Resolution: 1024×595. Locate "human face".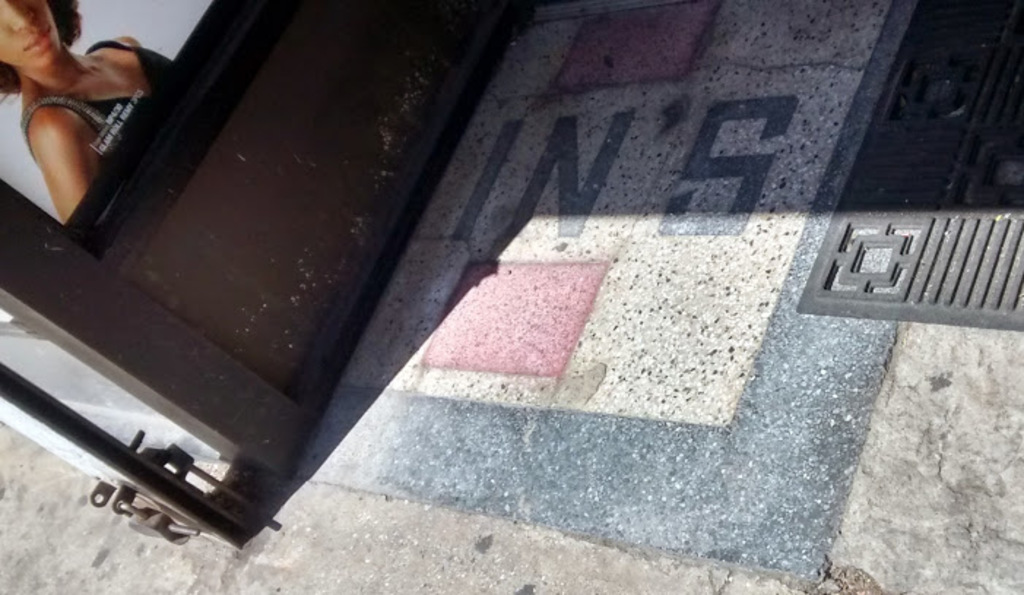
detection(1, 0, 67, 79).
